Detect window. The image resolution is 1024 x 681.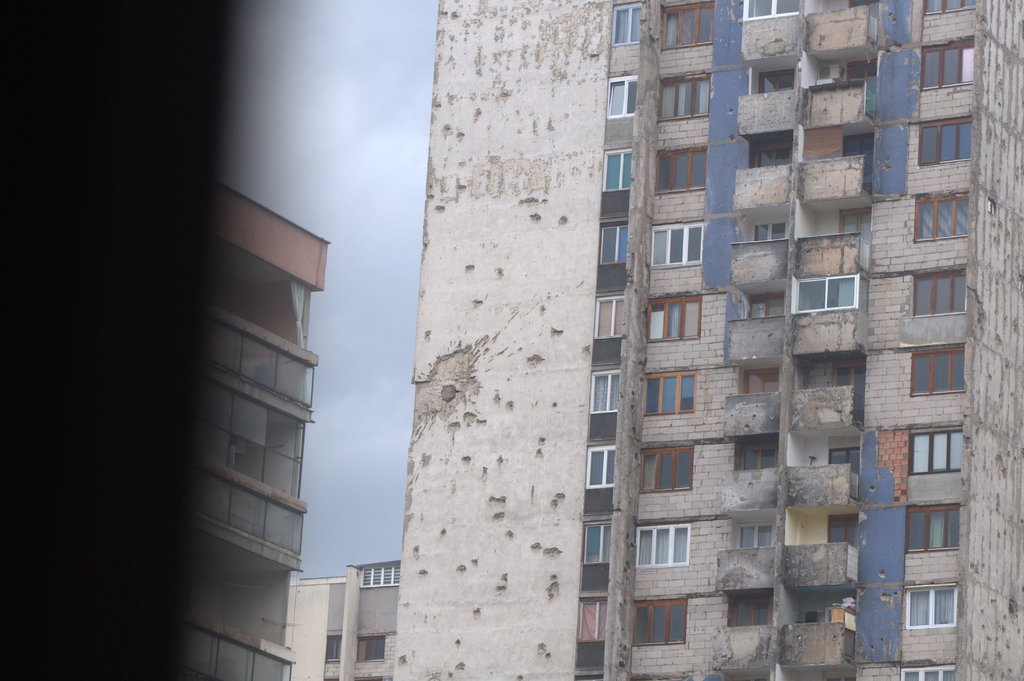
913,271,964,317.
